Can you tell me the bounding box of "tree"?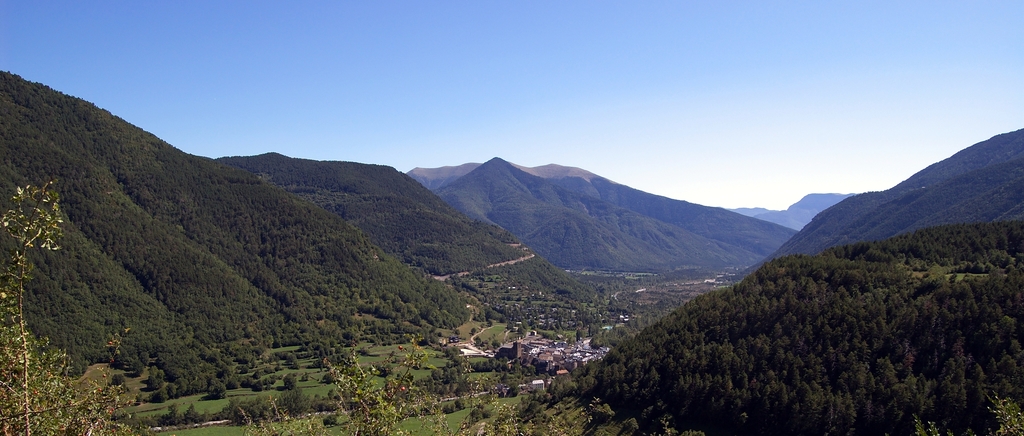
467, 328, 477, 337.
